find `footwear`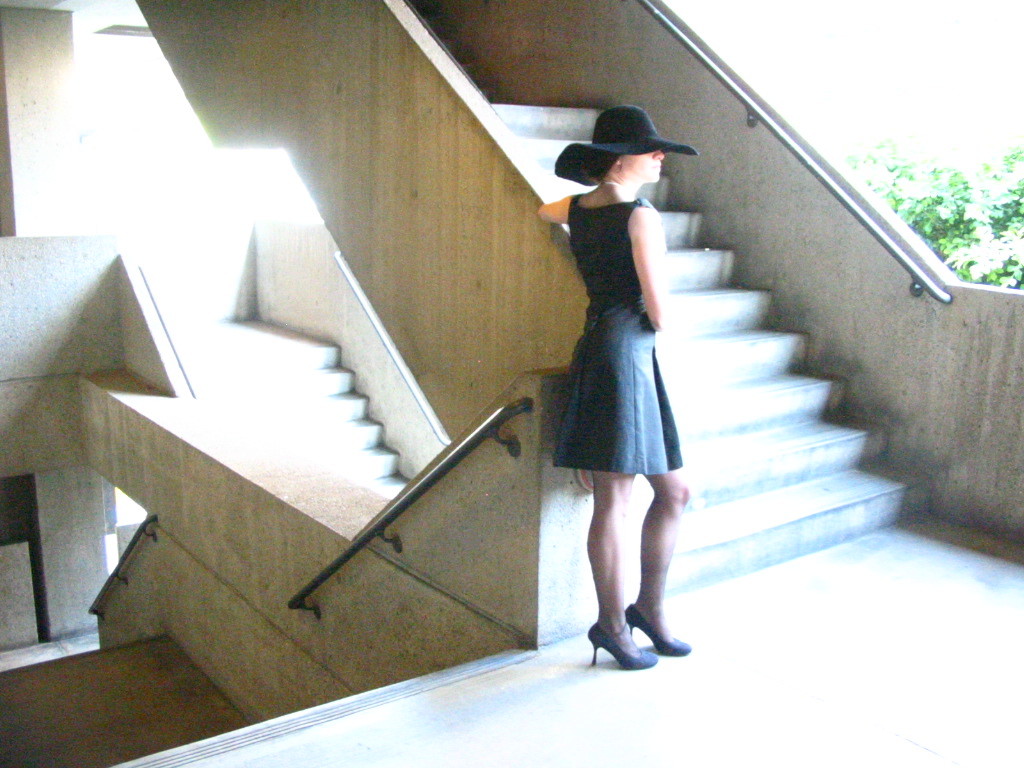
620/602/691/660
